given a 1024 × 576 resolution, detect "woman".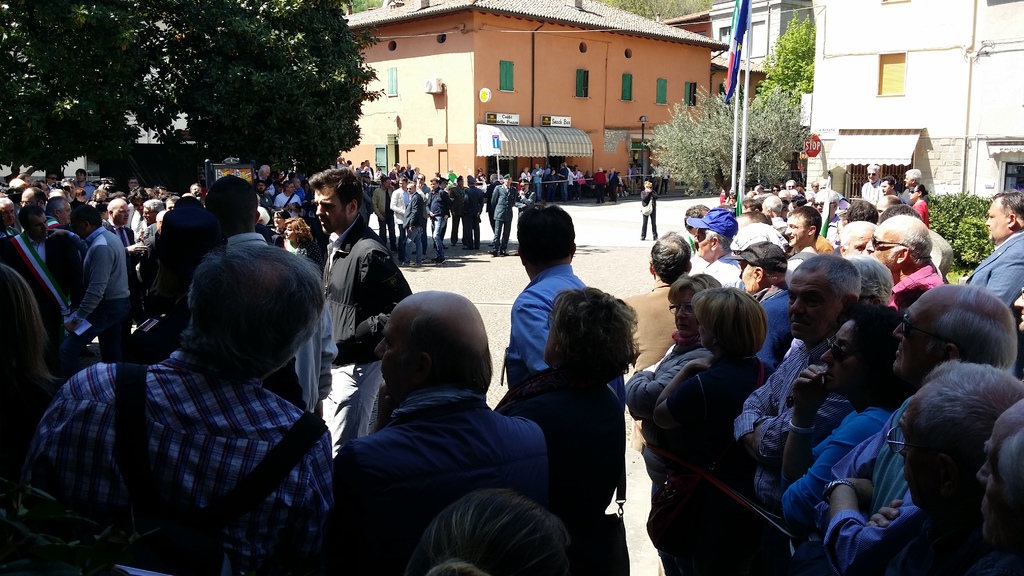
627:273:722:574.
